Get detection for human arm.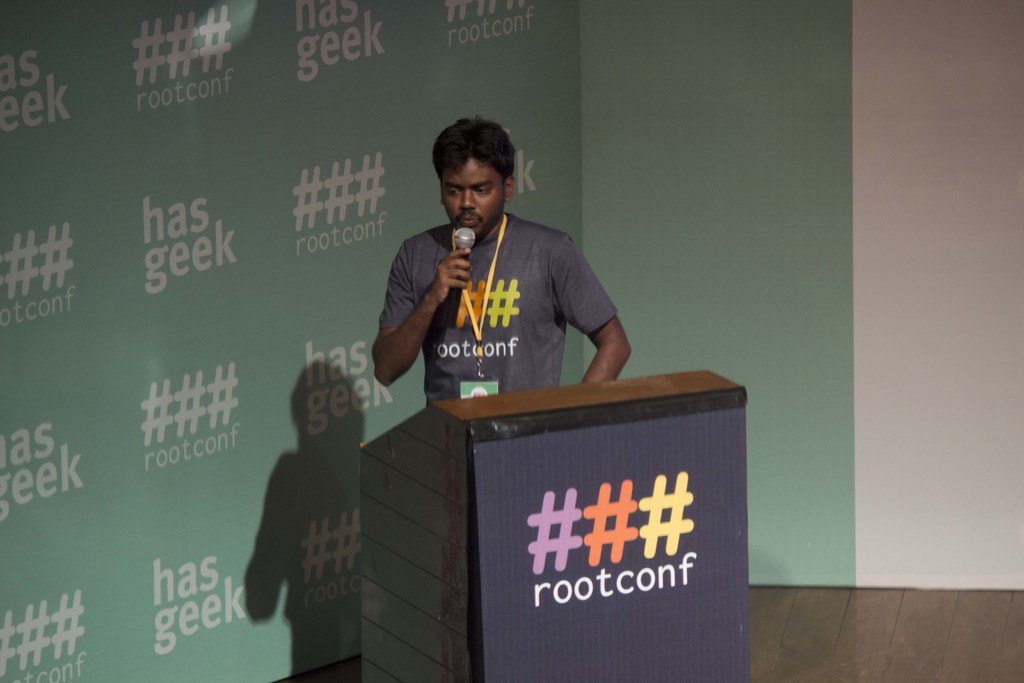
Detection: crop(375, 243, 469, 378).
